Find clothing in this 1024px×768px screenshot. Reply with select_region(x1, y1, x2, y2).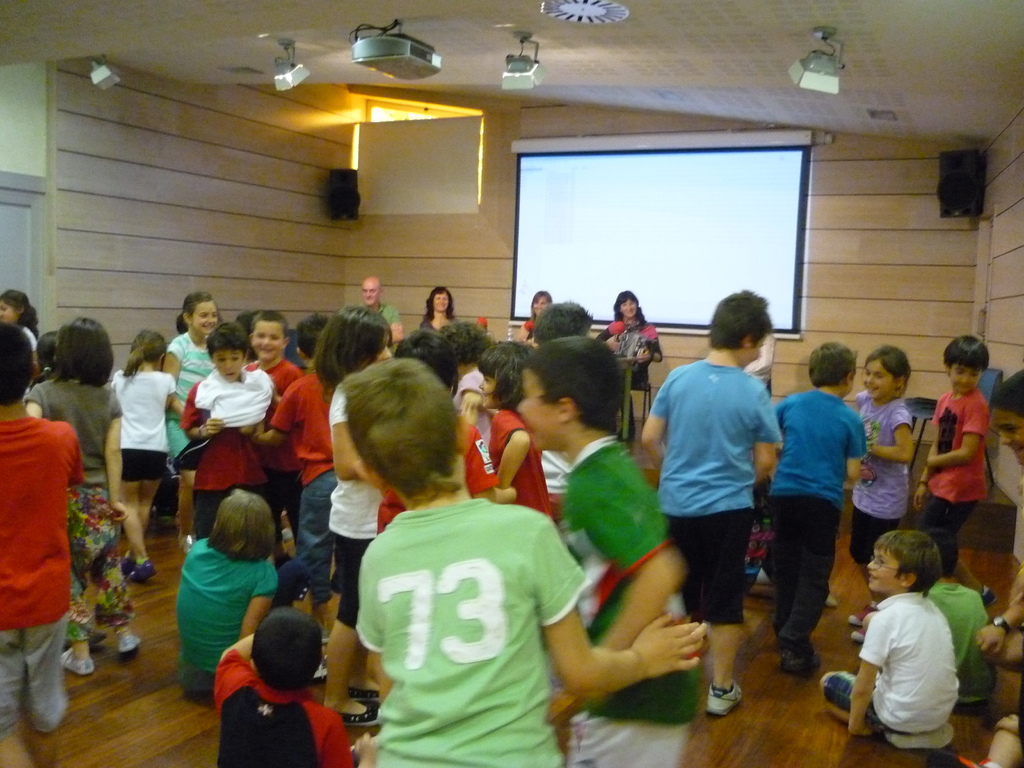
select_region(417, 320, 444, 336).
